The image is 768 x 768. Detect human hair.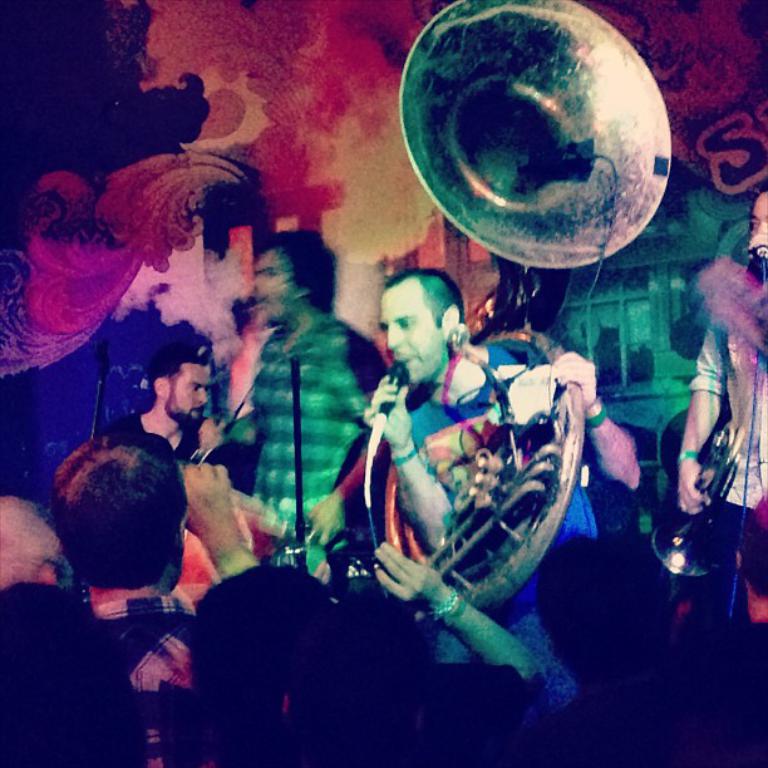
Detection: <box>389,262,468,338</box>.
